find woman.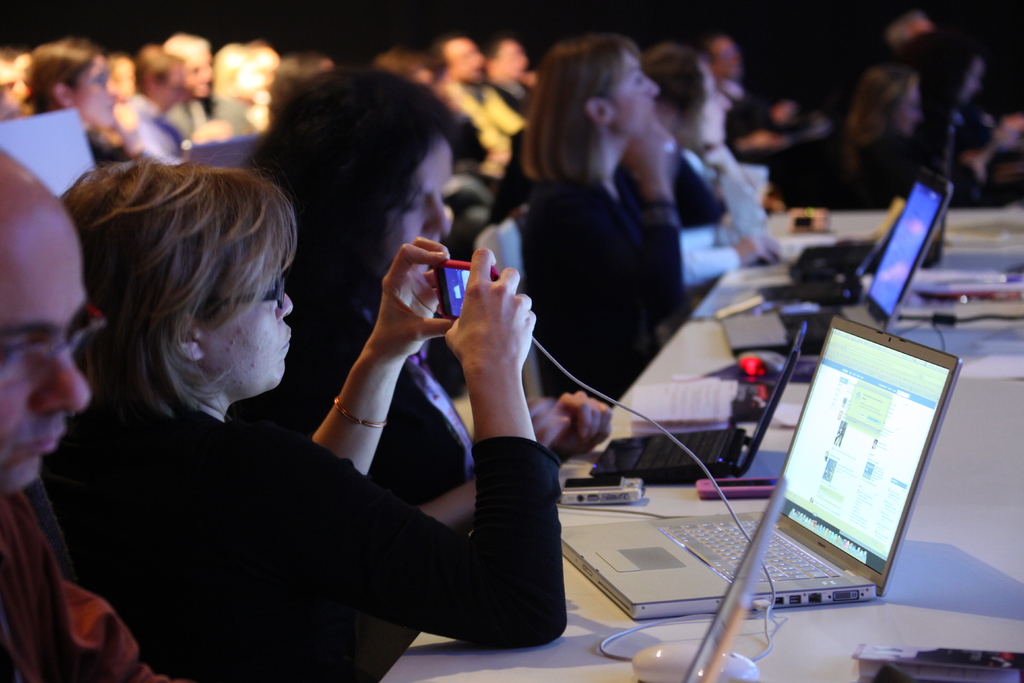
{"left": 637, "top": 47, "right": 731, "bottom": 229}.
